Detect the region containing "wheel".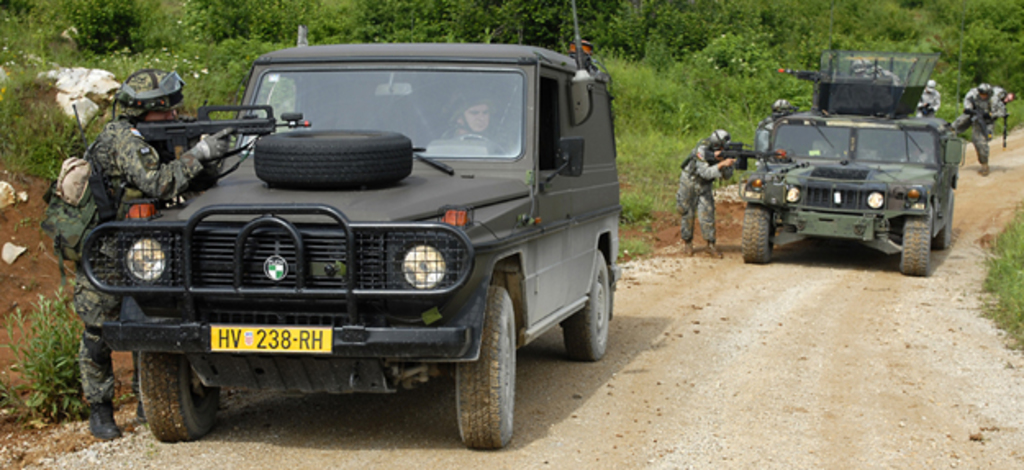
<box>436,275,523,450</box>.
